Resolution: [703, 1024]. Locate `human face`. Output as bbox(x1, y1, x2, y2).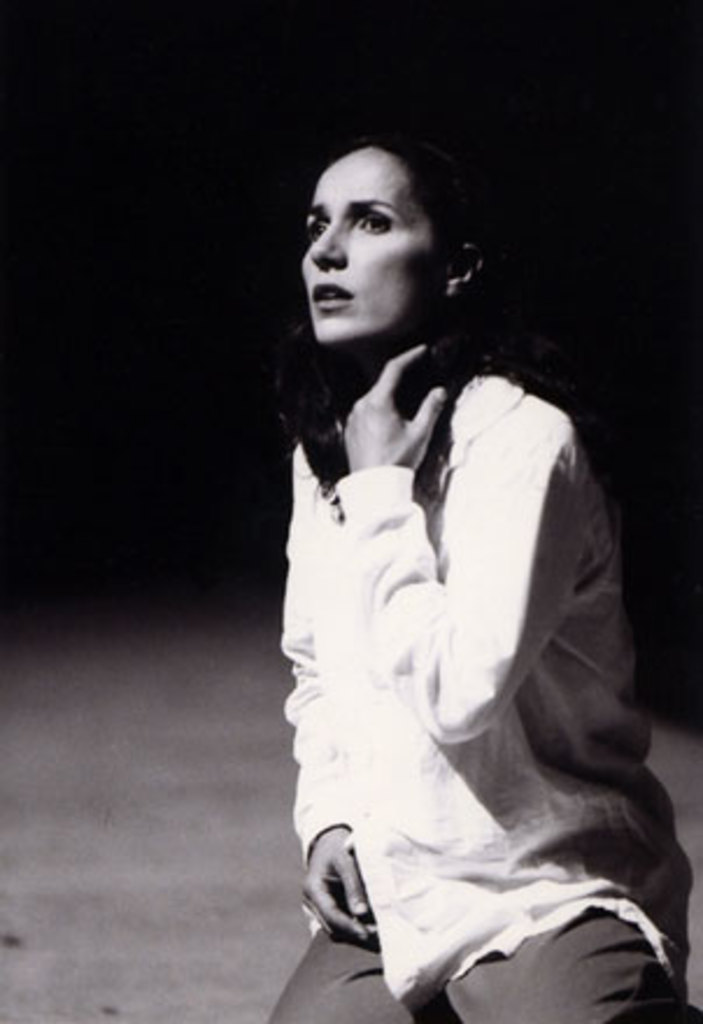
bbox(300, 144, 454, 337).
